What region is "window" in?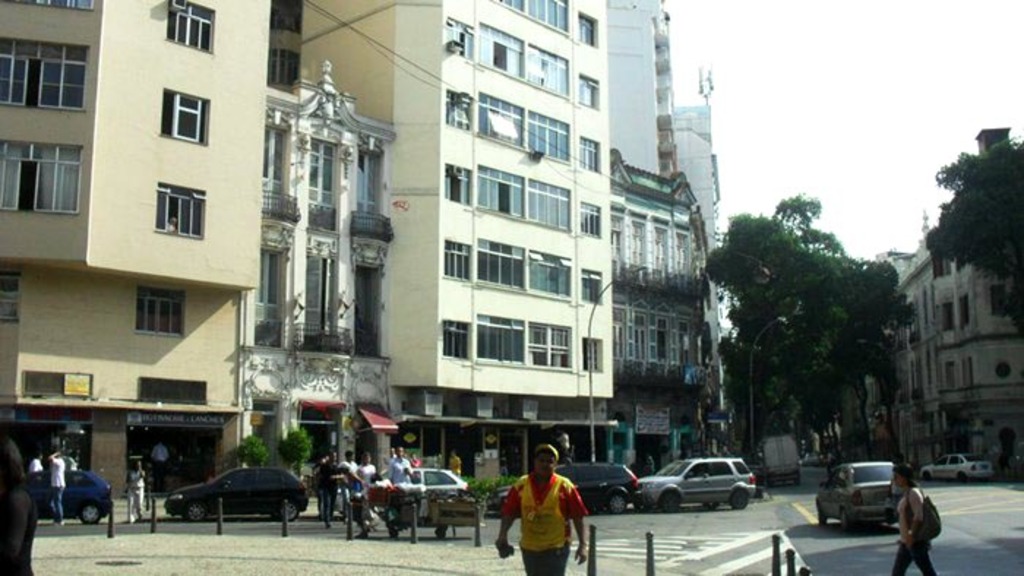
region(0, 269, 22, 326).
